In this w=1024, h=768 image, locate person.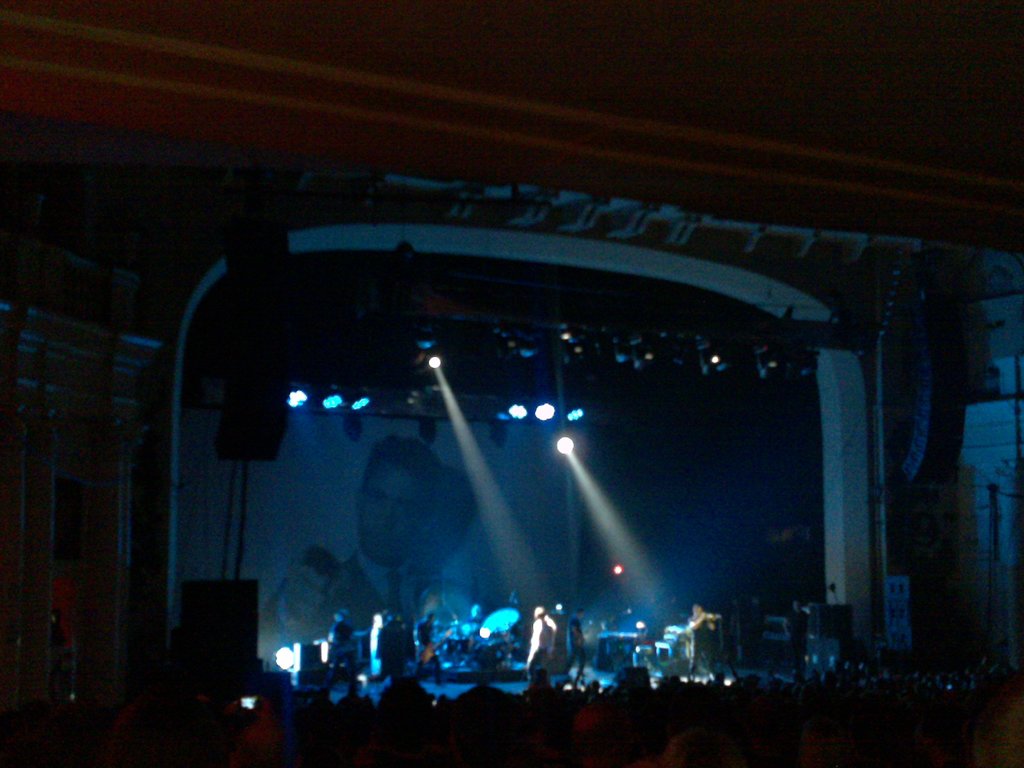
Bounding box: <region>414, 615, 446, 685</region>.
